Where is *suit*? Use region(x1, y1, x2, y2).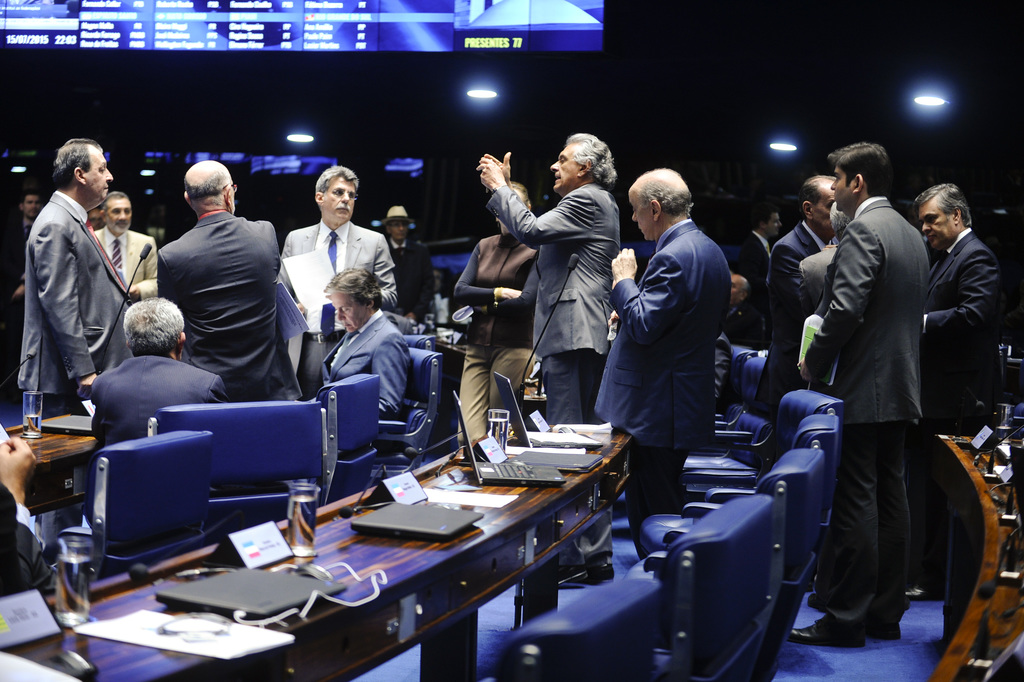
region(804, 191, 932, 636).
